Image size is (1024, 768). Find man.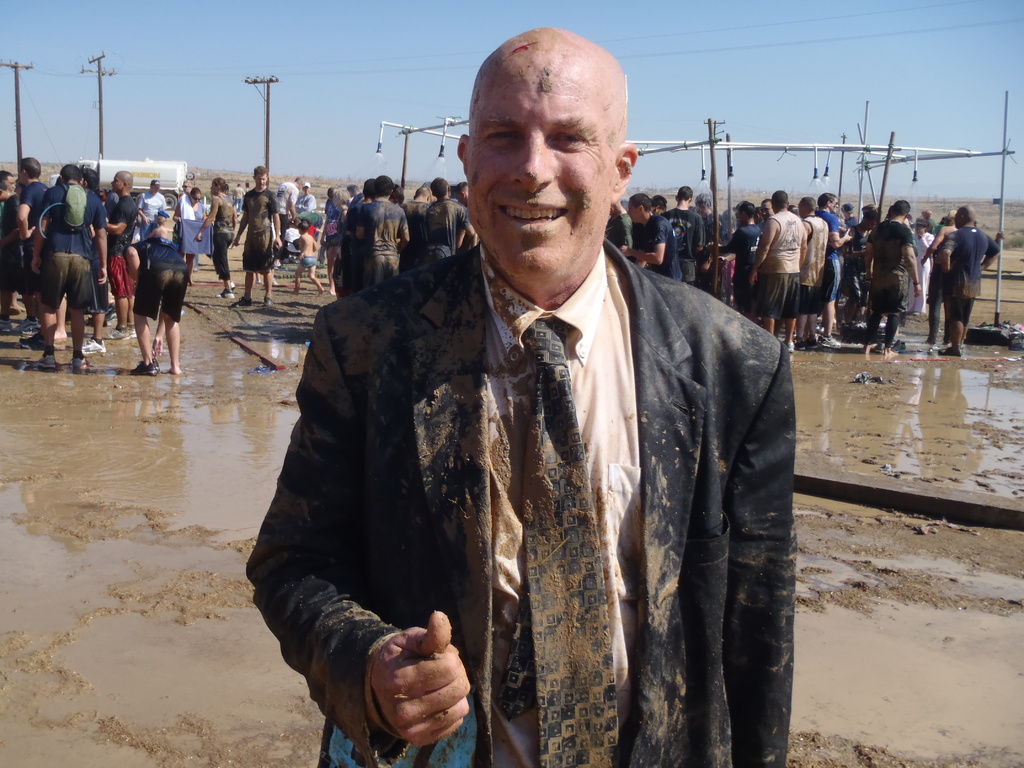
box(229, 164, 283, 308).
